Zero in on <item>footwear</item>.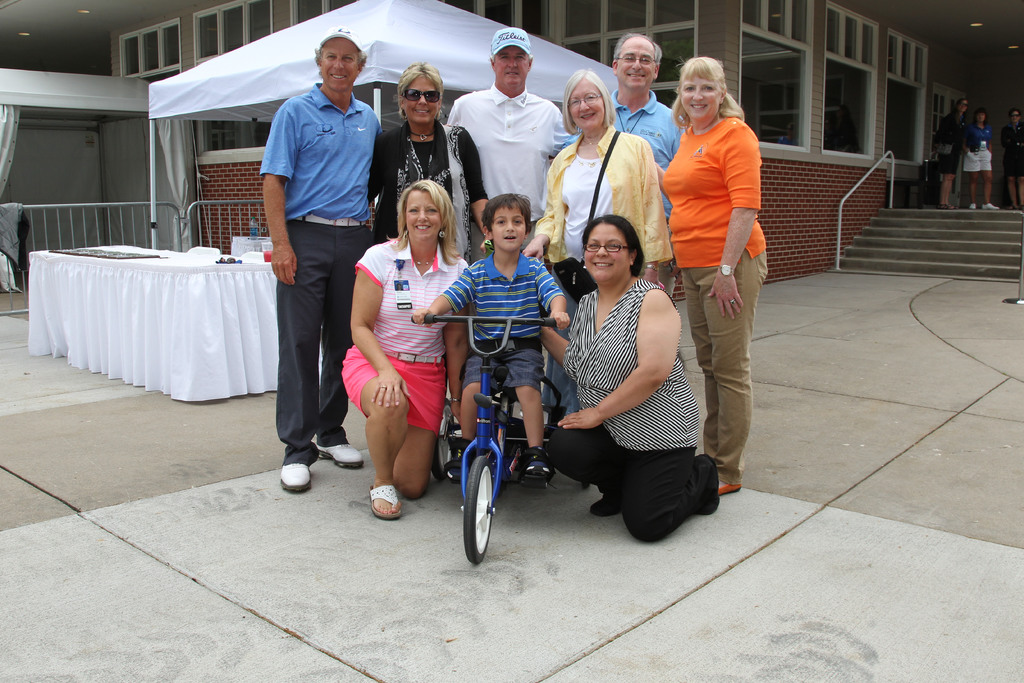
Zeroed in: 696:451:719:518.
